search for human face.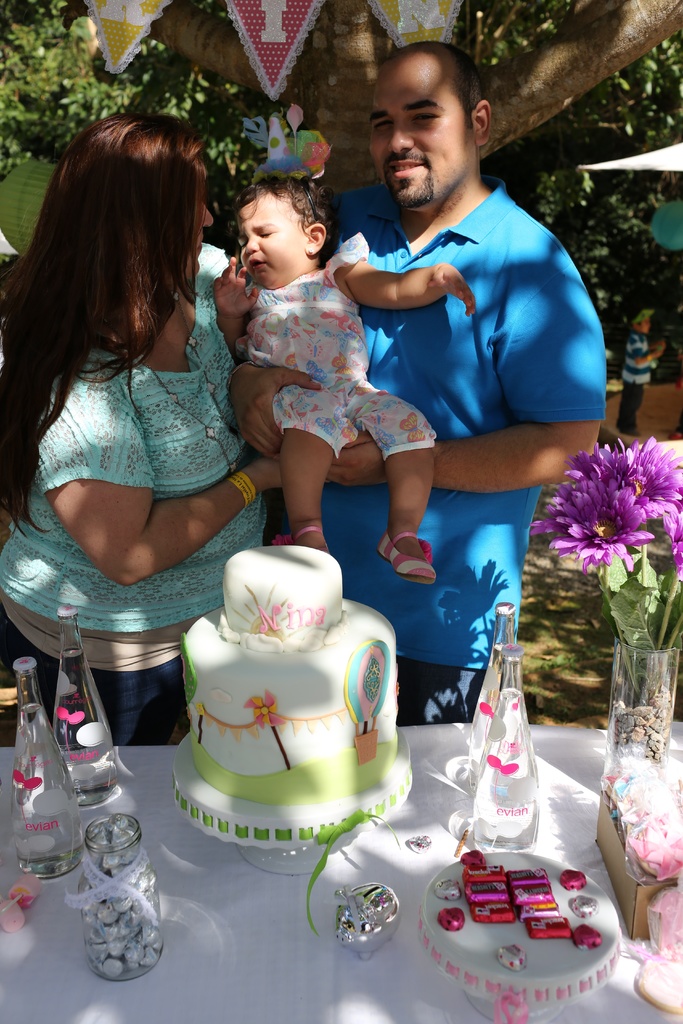
Found at <region>238, 196, 311, 282</region>.
